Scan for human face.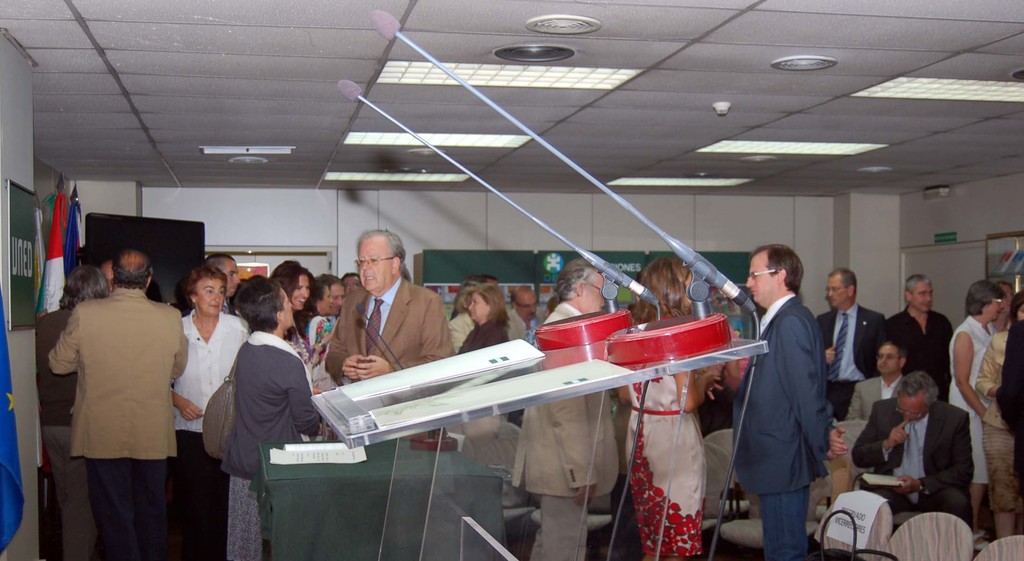
Scan result: box=[470, 292, 485, 322].
